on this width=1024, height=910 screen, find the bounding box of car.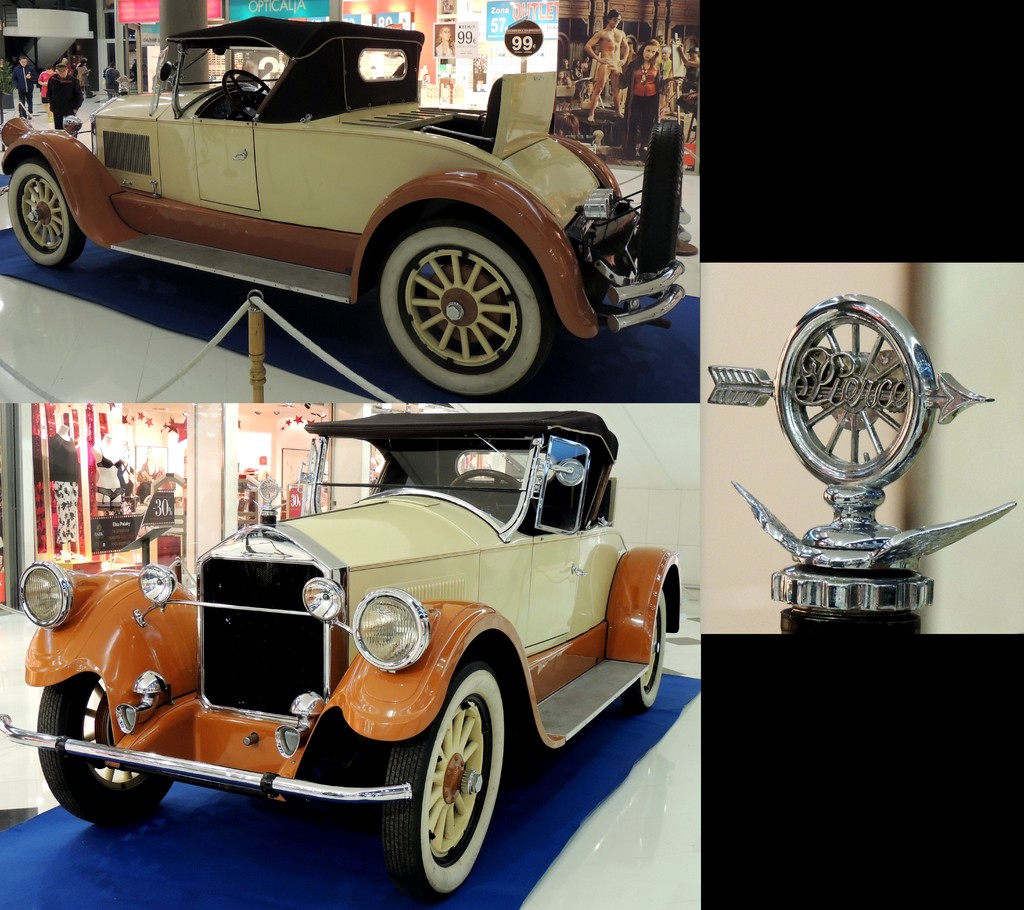
Bounding box: (0, 15, 687, 397).
